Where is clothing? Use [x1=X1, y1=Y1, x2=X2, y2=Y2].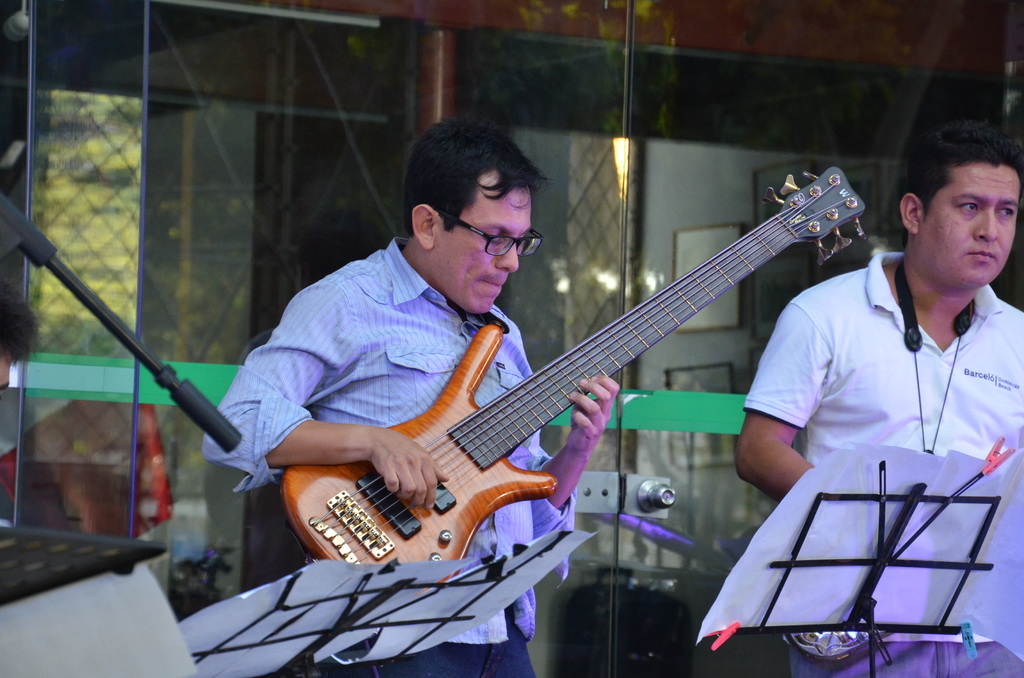
[x1=743, y1=193, x2=1009, y2=559].
